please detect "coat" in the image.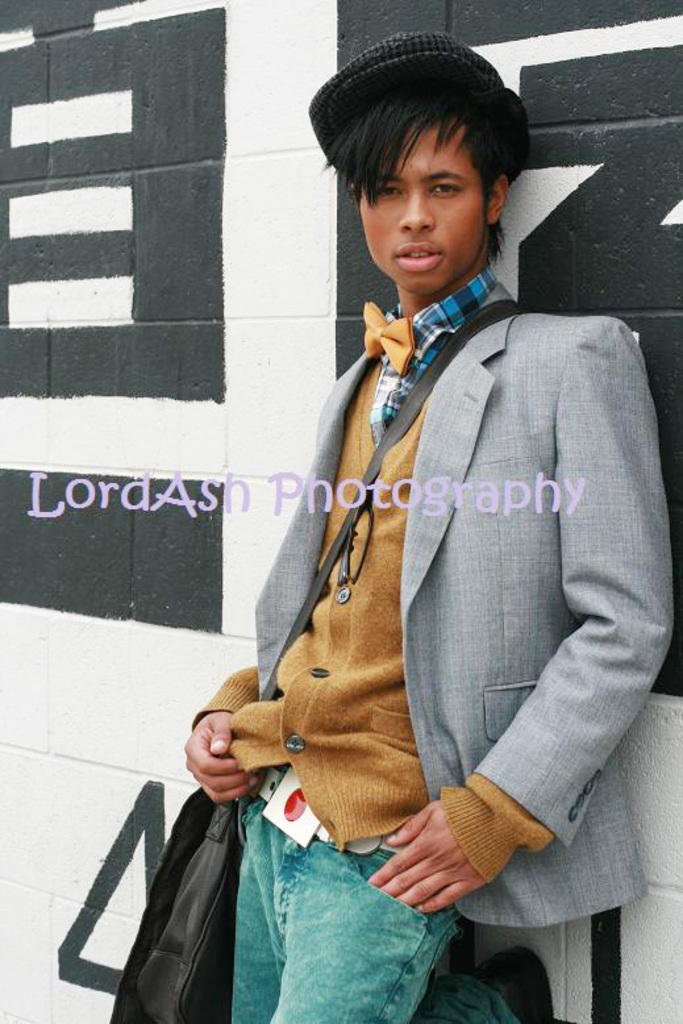
[276,261,647,865].
